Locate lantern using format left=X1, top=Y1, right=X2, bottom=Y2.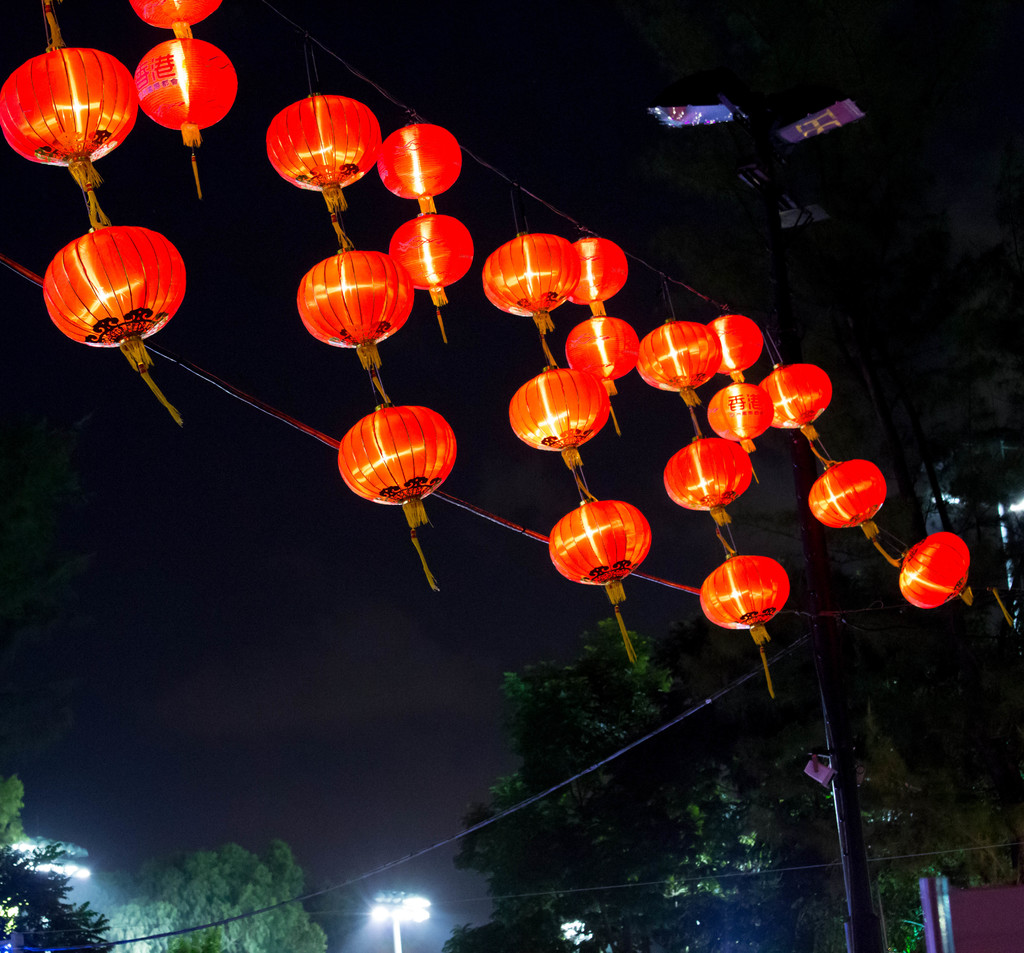
left=545, top=501, right=652, bottom=659.
